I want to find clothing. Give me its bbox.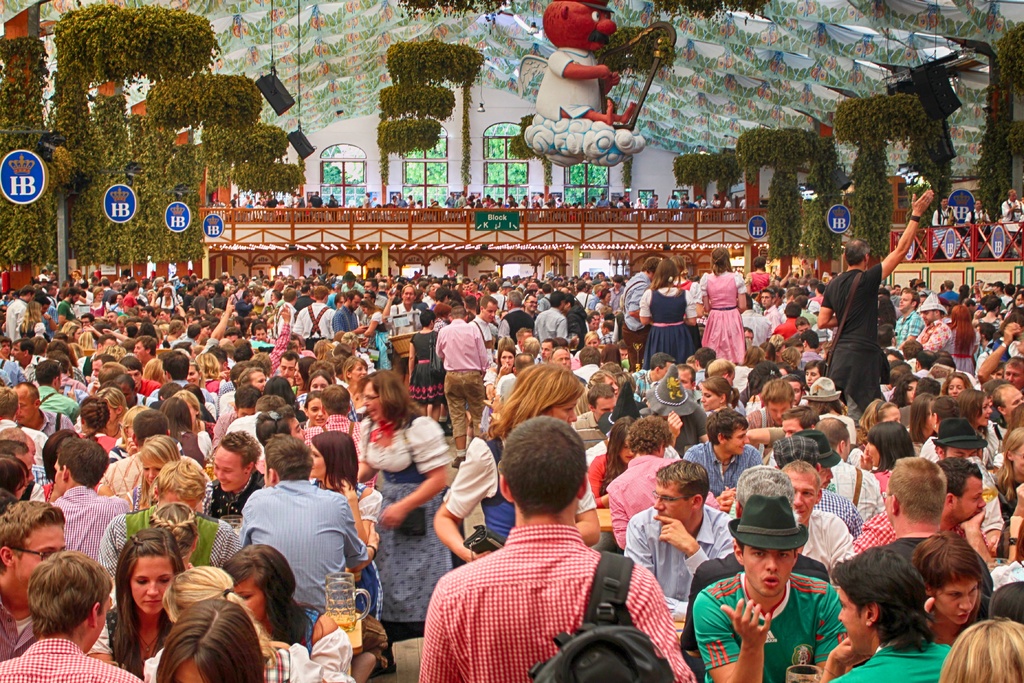
{"x1": 54, "y1": 486, "x2": 132, "y2": 561}.
